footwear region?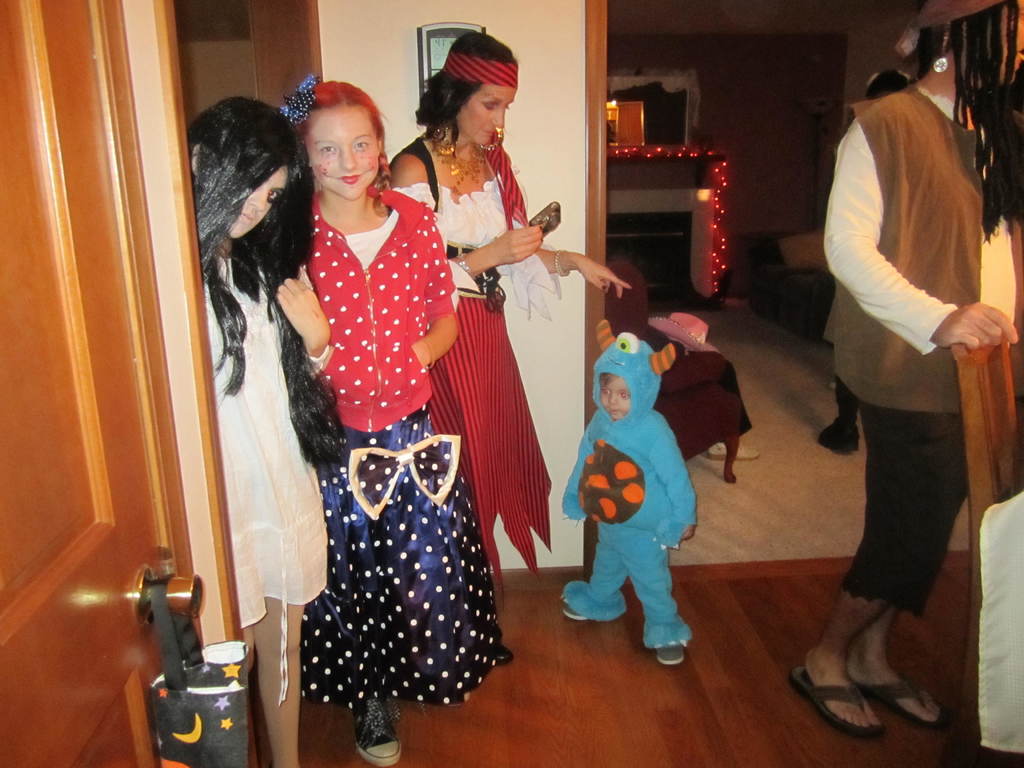
[352, 687, 403, 767]
